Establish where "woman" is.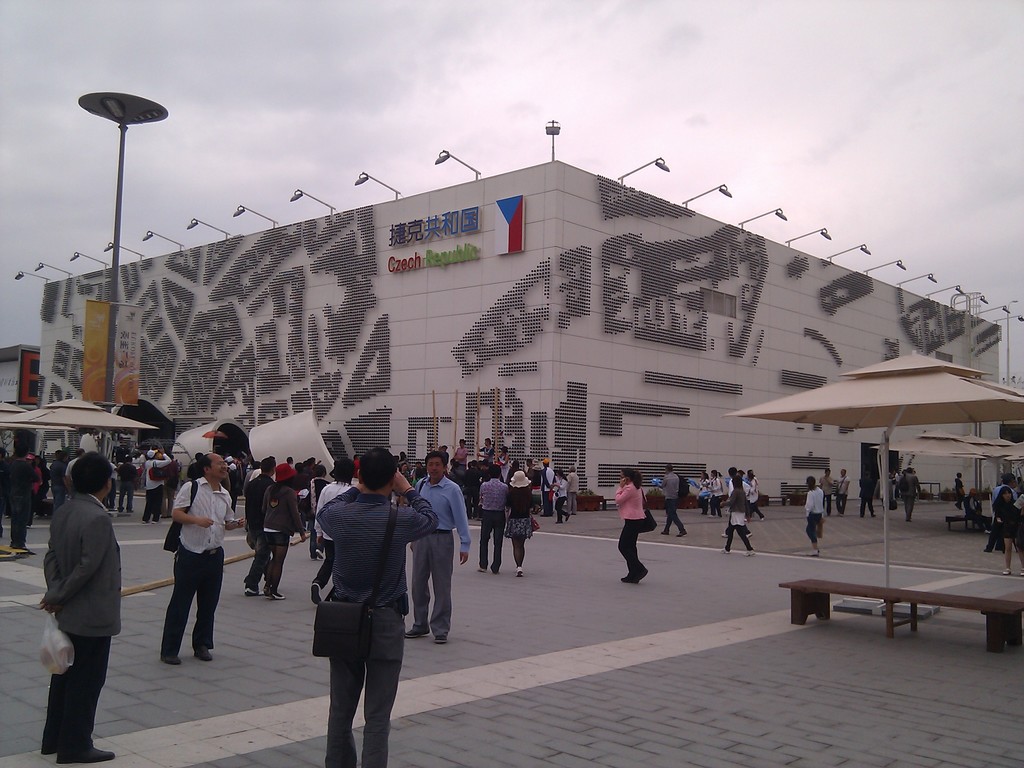
Established at (left=993, top=484, right=1023, bottom=575).
